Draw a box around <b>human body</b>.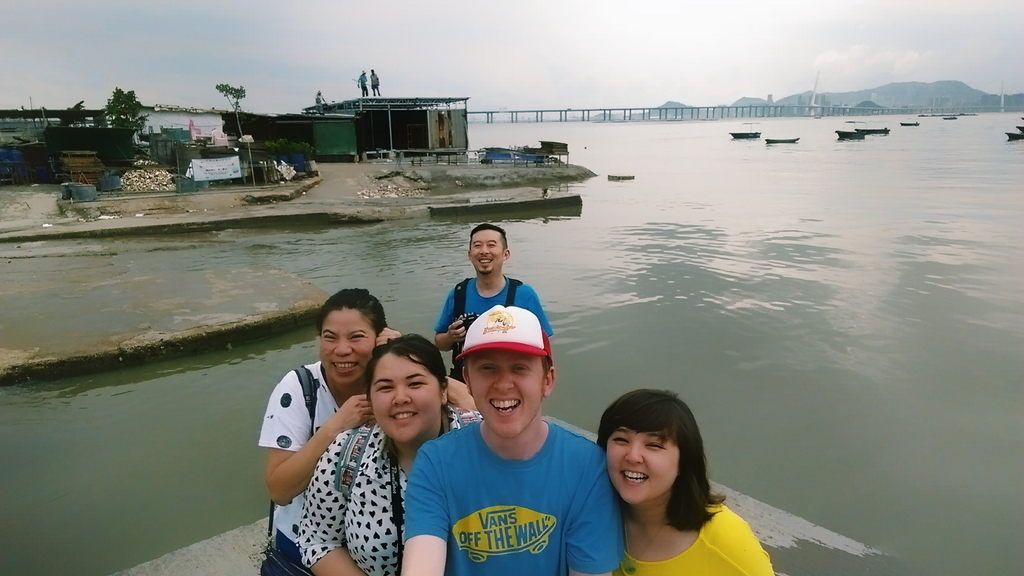
rect(263, 283, 472, 575).
